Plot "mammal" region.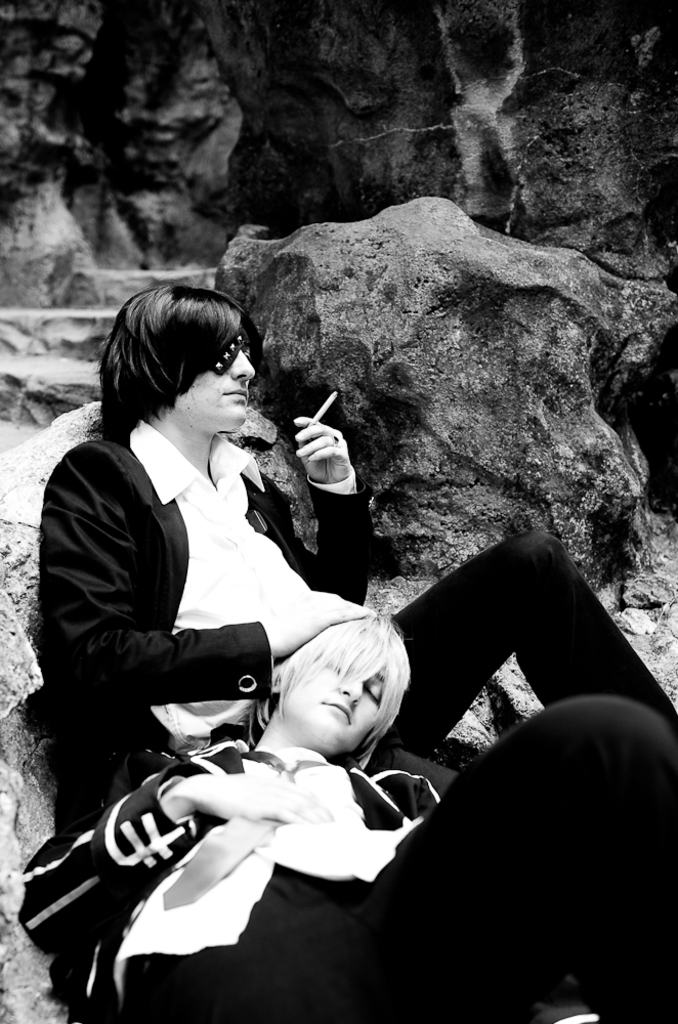
Plotted at (36,282,677,787).
